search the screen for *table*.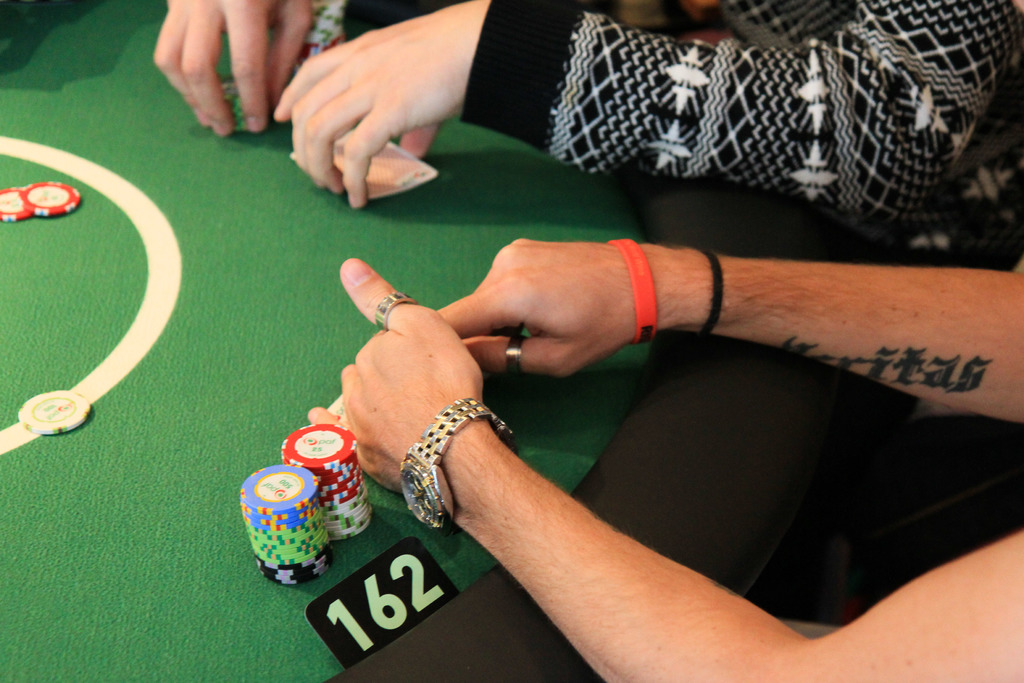
Found at [0,0,643,682].
